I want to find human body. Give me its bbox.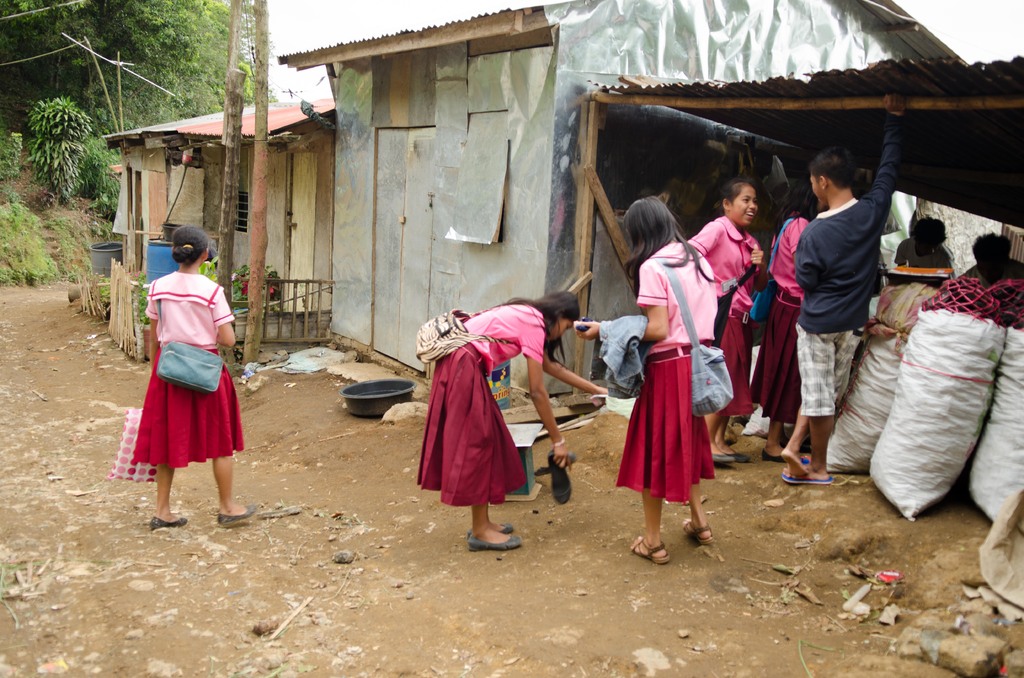
crop(125, 225, 237, 529).
